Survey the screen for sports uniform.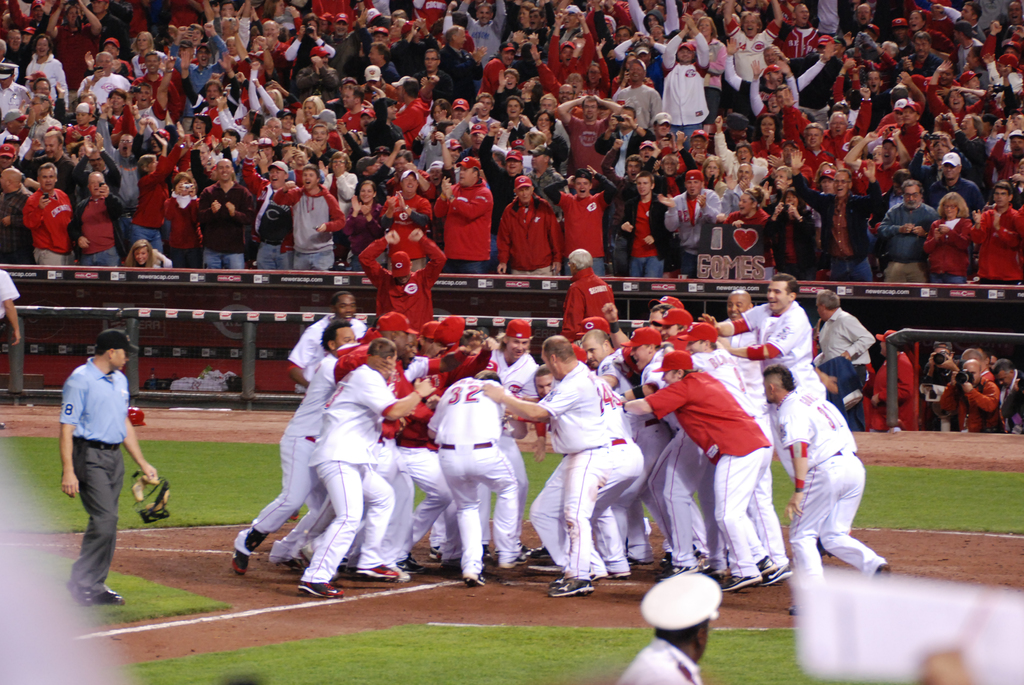
Survey found: box=[692, 326, 776, 588].
